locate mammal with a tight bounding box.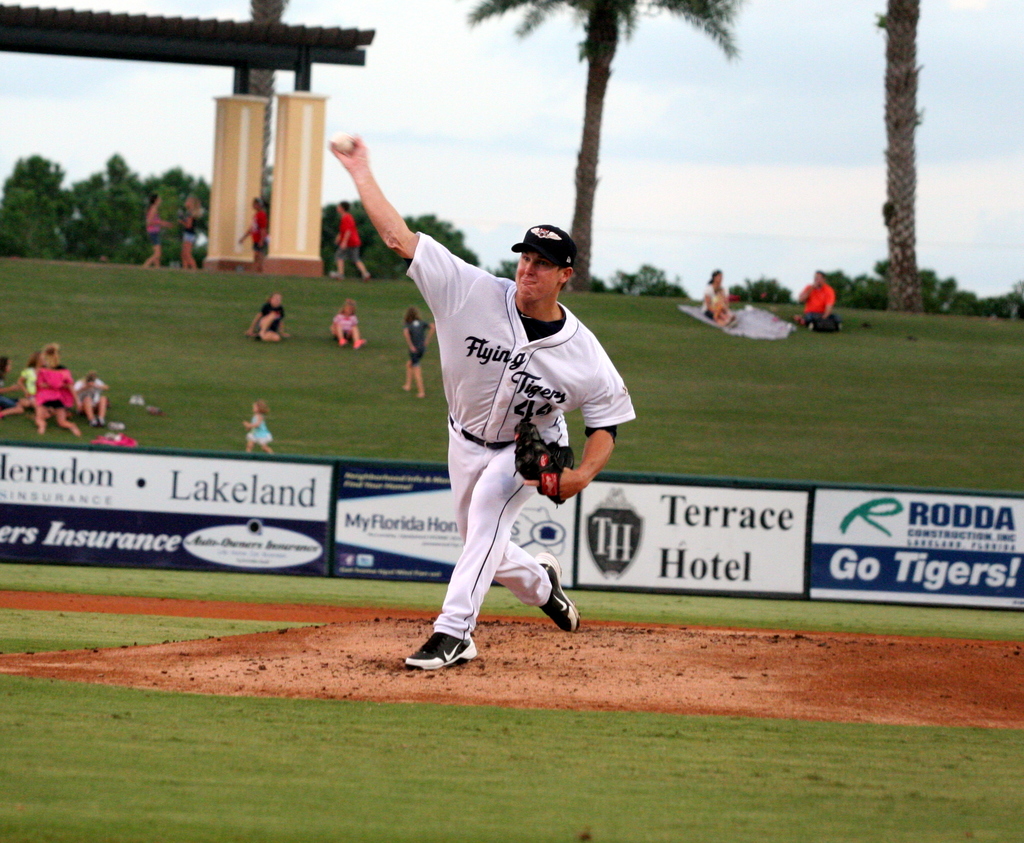
(790, 268, 839, 334).
